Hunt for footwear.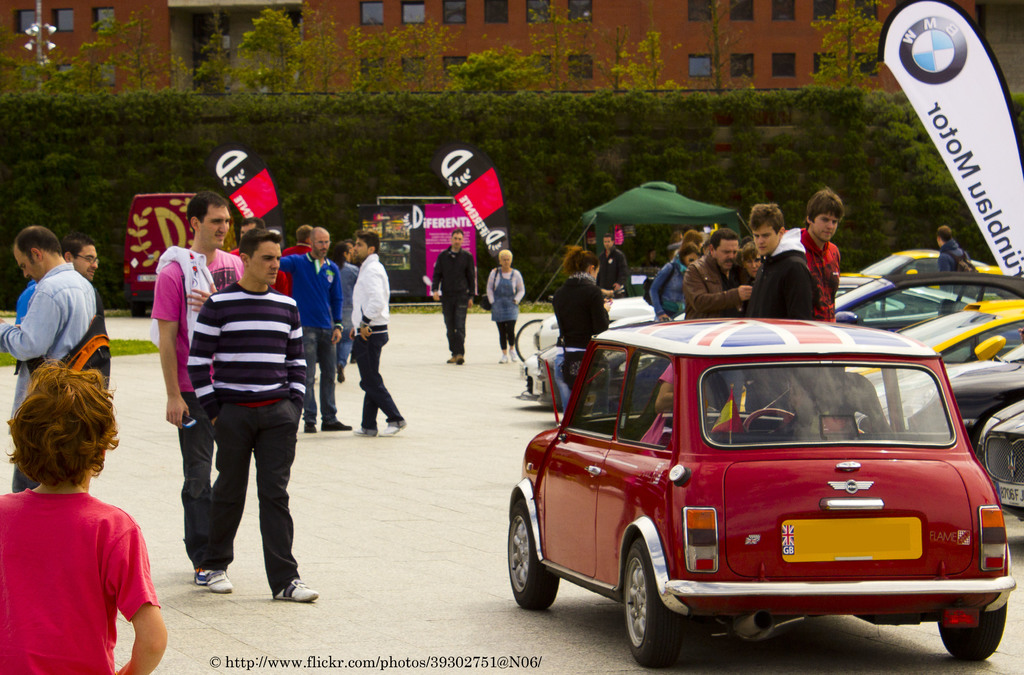
Hunted down at (355,418,371,436).
